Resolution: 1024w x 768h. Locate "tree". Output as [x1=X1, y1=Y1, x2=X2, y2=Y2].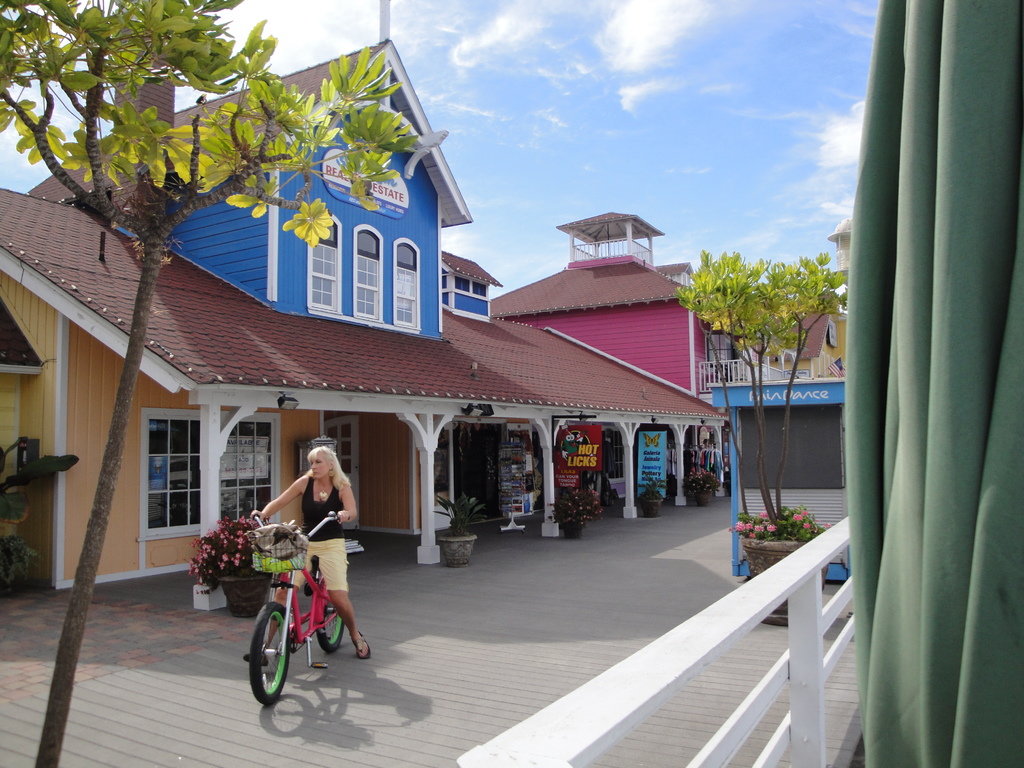
[x1=0, y1=0, x2=415, y2=765].
